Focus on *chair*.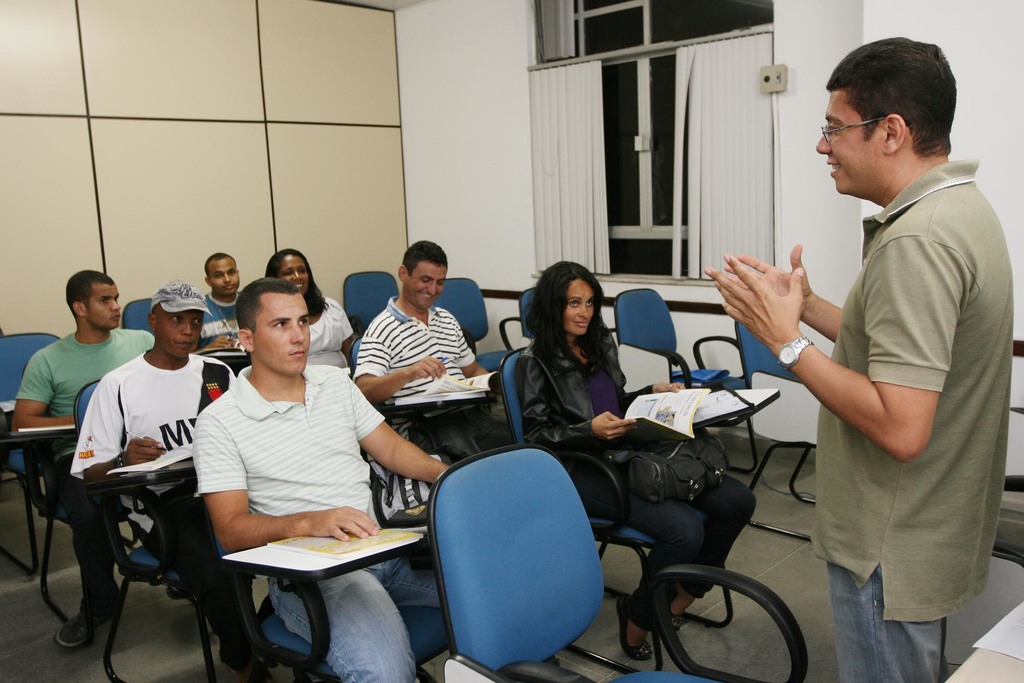
Focused at (left=69, top=377, right=276, bottom=682).
